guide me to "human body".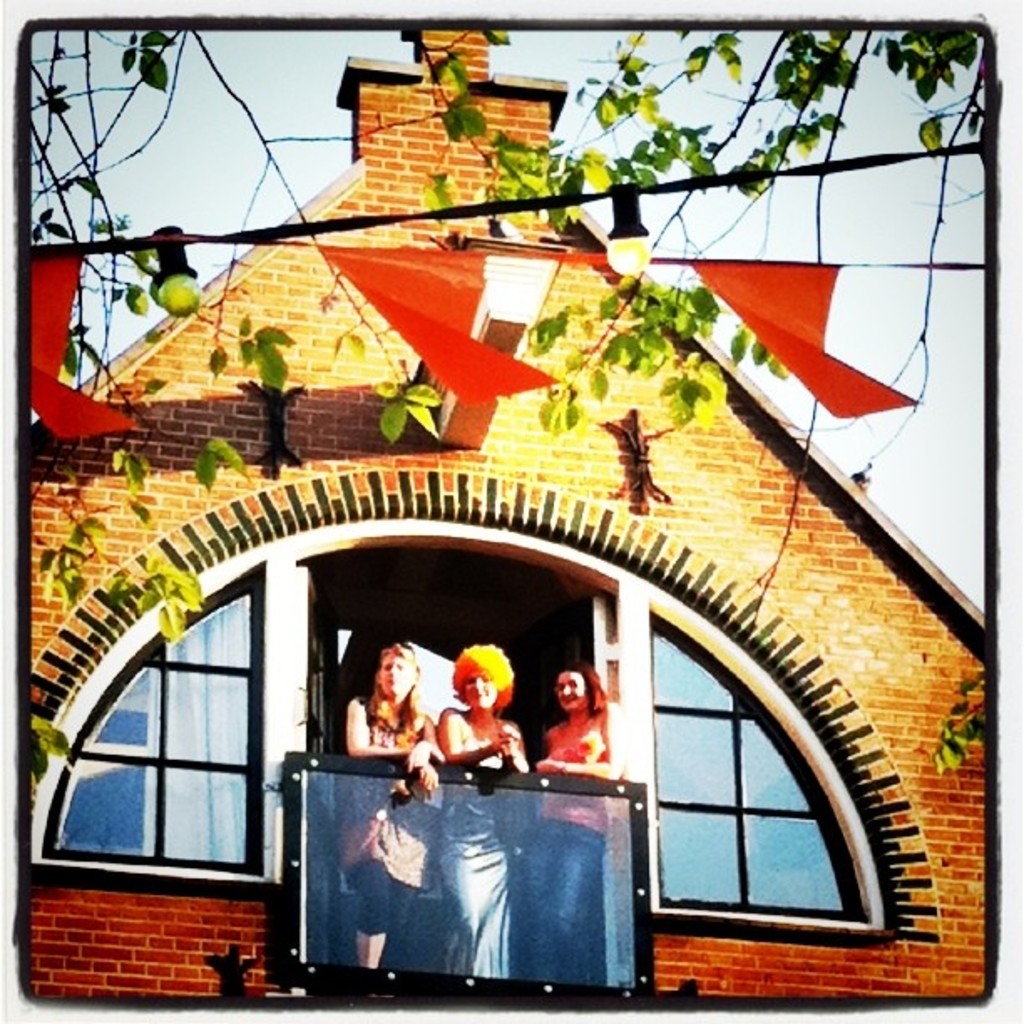
Guidance: pyautogui.locateOnScreen(346, 641, 445, 972).
